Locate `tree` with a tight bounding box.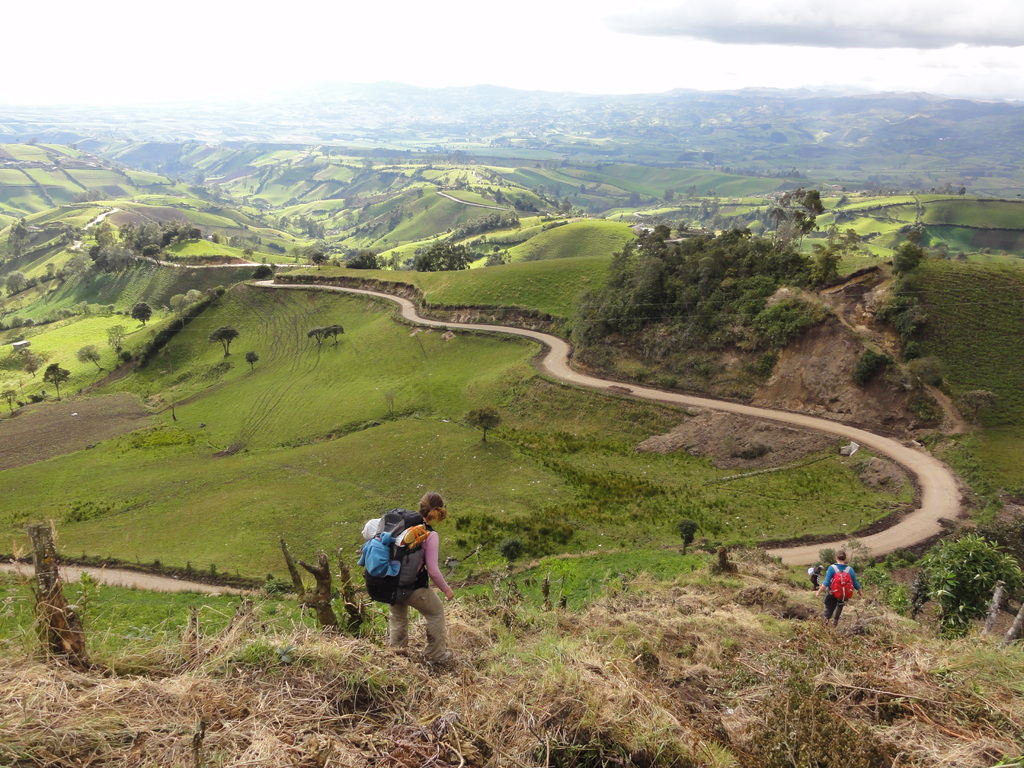
region(44, 364, 69, 399).
